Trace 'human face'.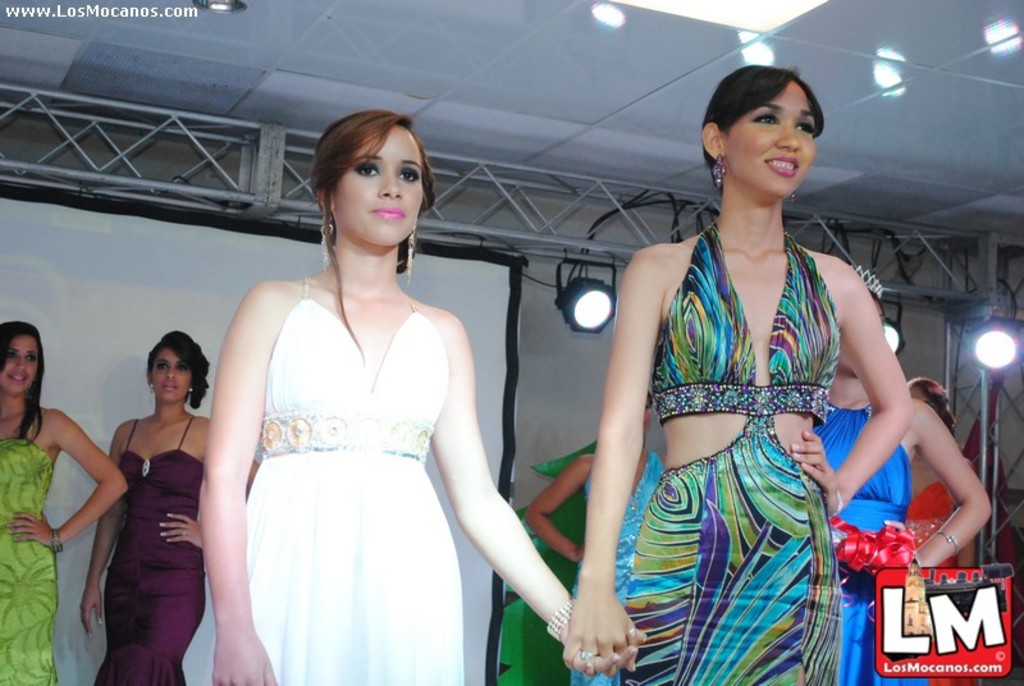
Traced to [x1=329, y1=125, x2=426, y2=250].
